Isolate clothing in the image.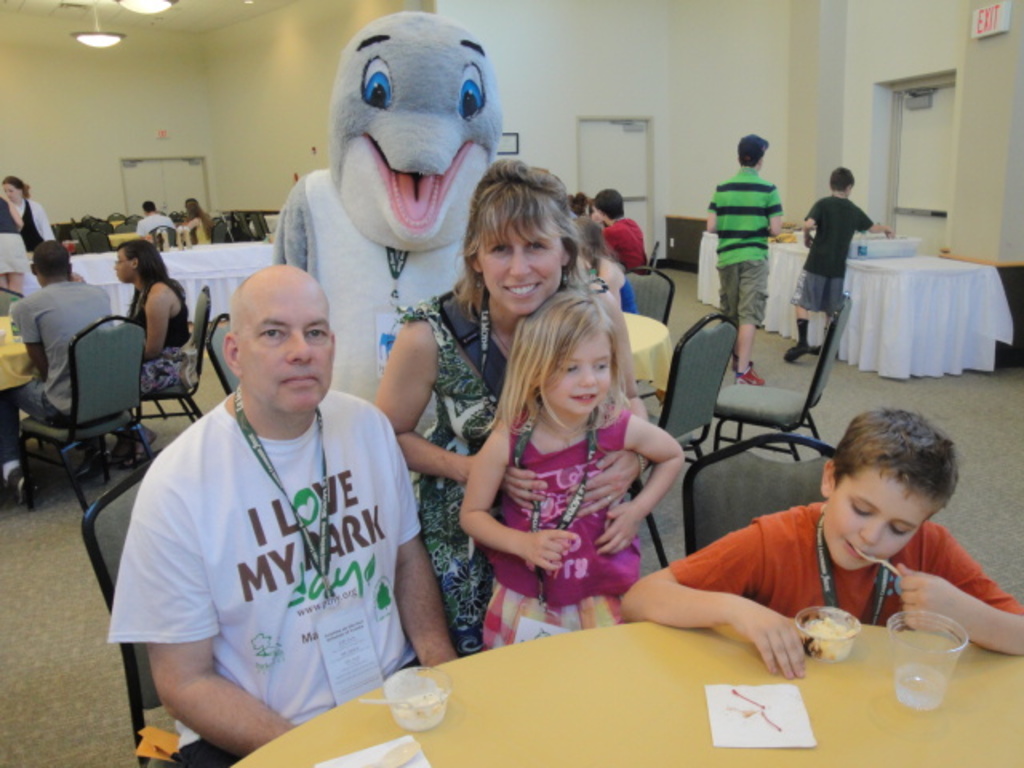
Isolated region: l=790, t=272, r=850, b=325.
